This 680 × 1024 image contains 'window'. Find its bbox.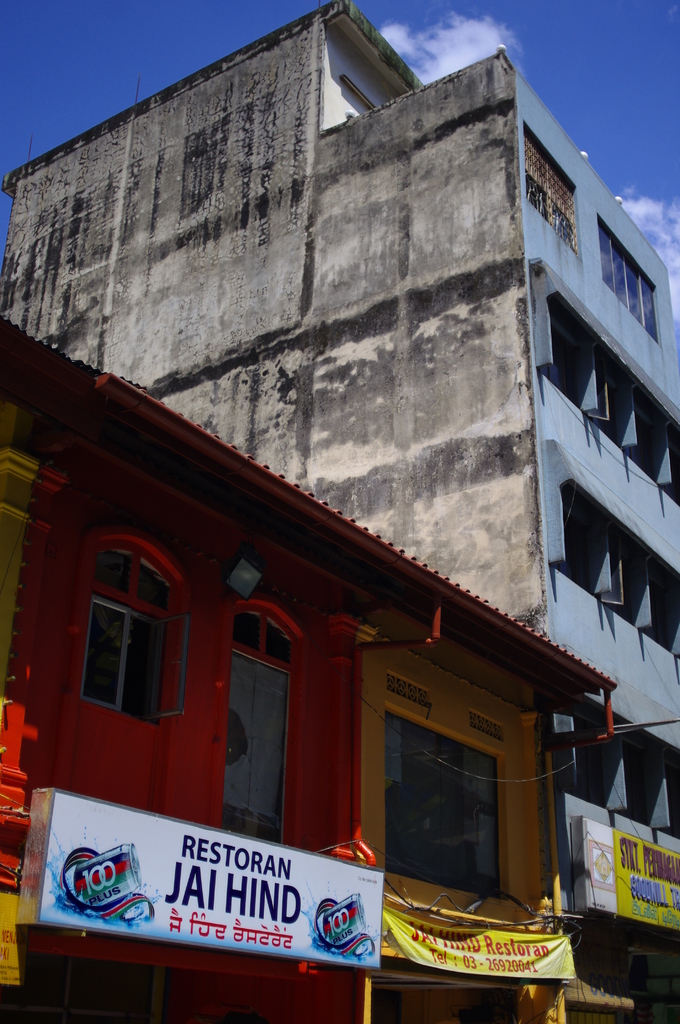
l=534, t=257, r=679, b=512.
